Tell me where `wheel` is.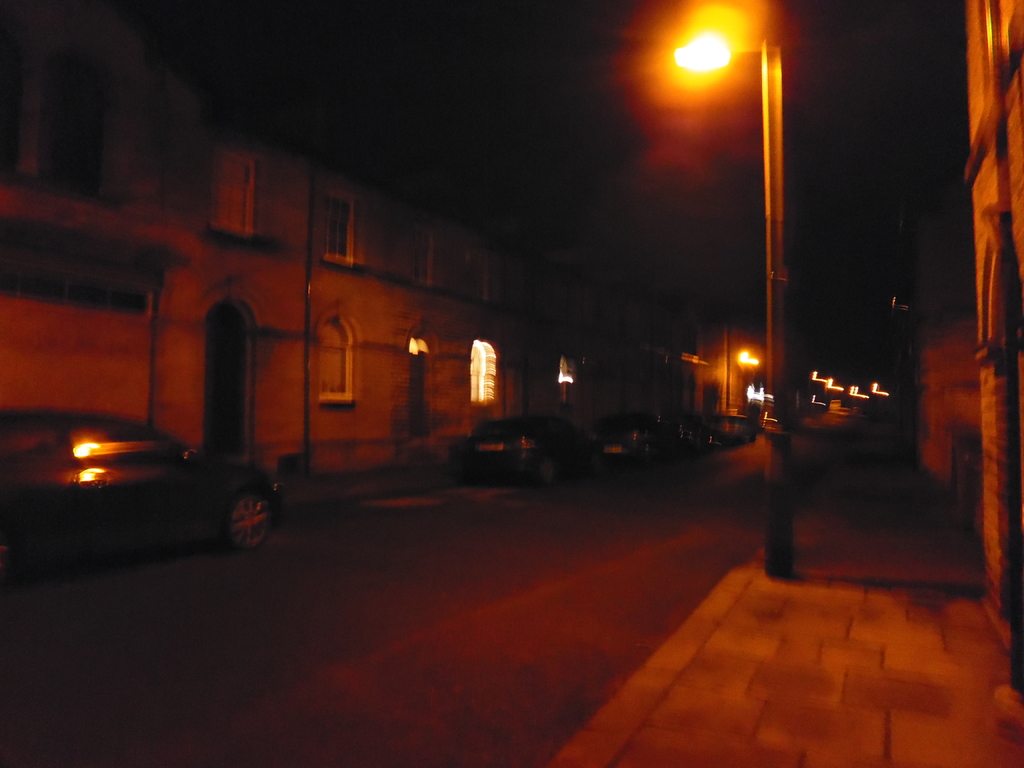
`wheel` is at (219, 485, 275, 553).
